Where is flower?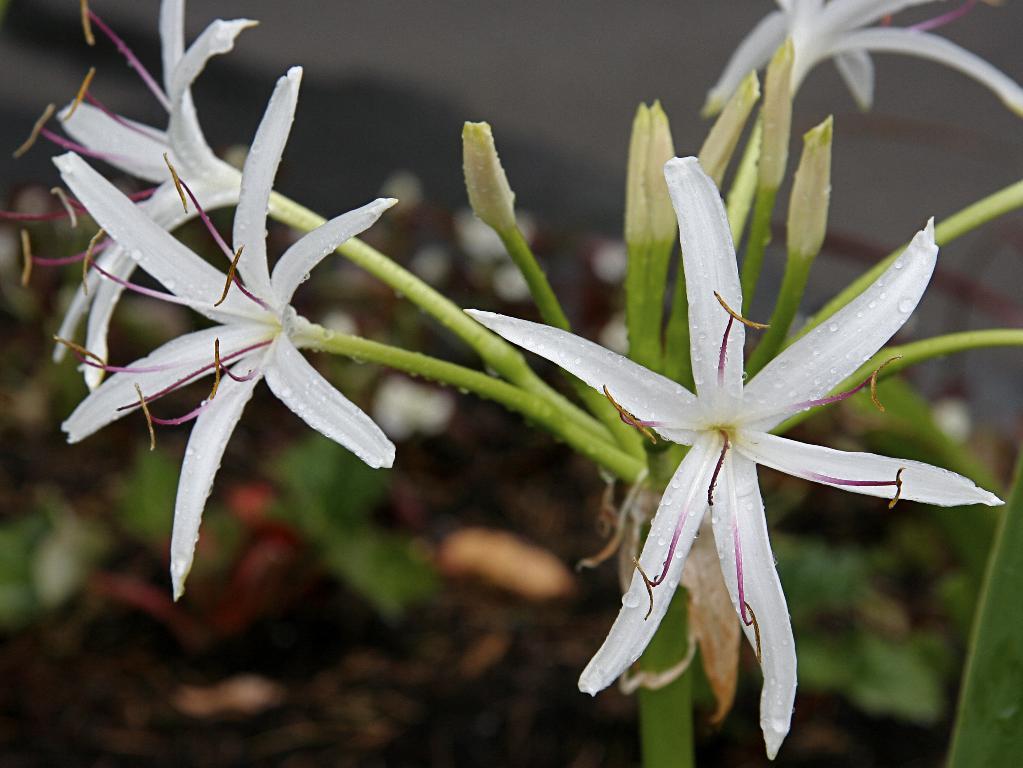
458,153,1004,757.
